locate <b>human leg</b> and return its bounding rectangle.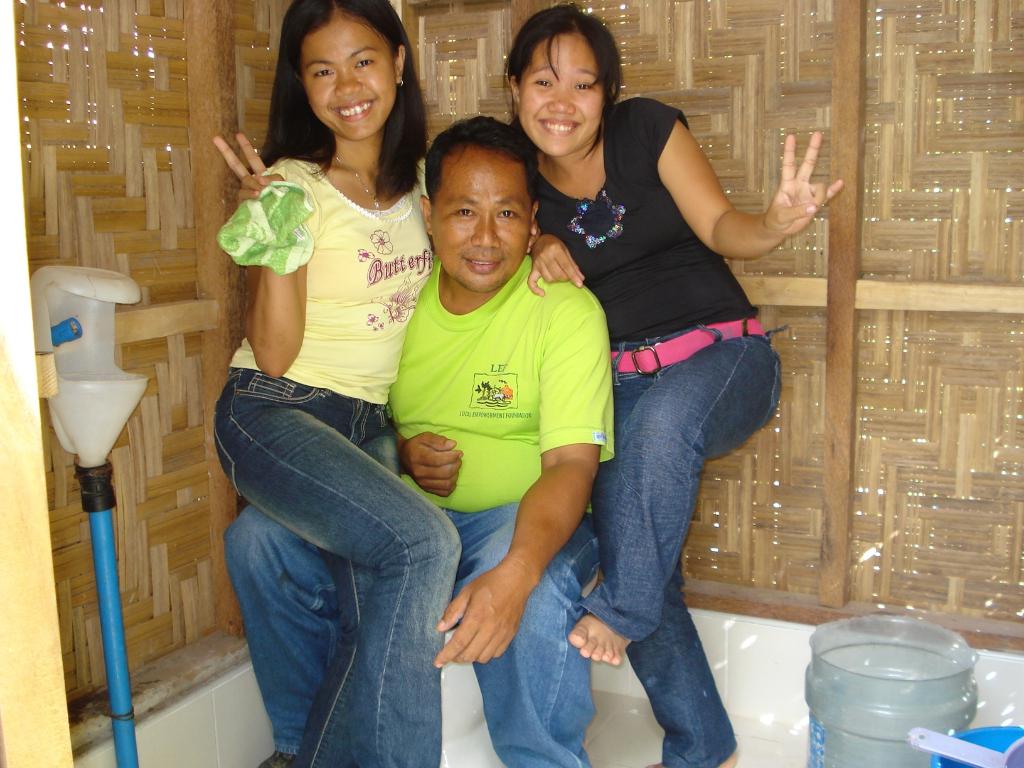
select_region(590, 340, 738, 767).
